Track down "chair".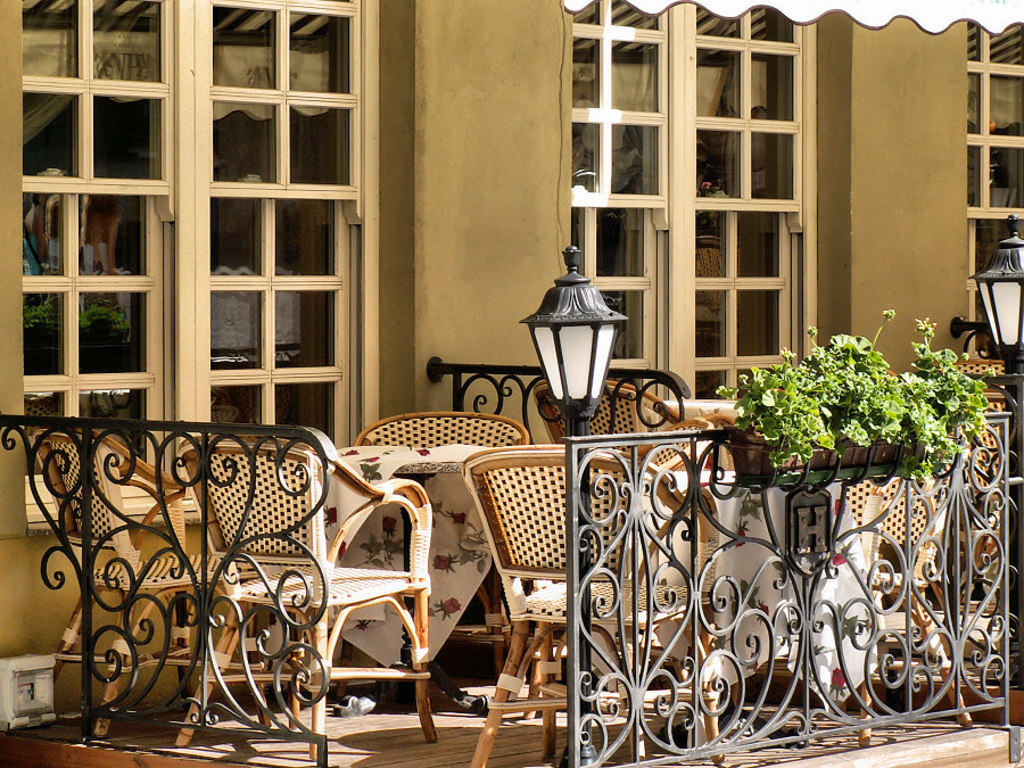
Tracked to box(470, 439, 721, 767).
